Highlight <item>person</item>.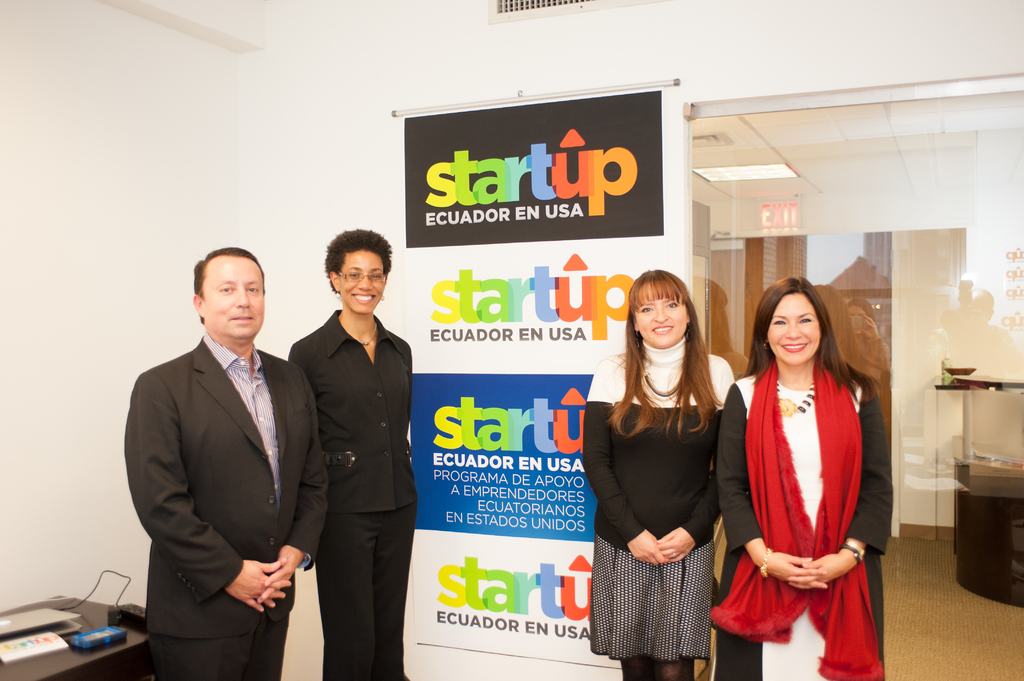
Highlighted region: left=118, top=236, right=328, bottom=680.
